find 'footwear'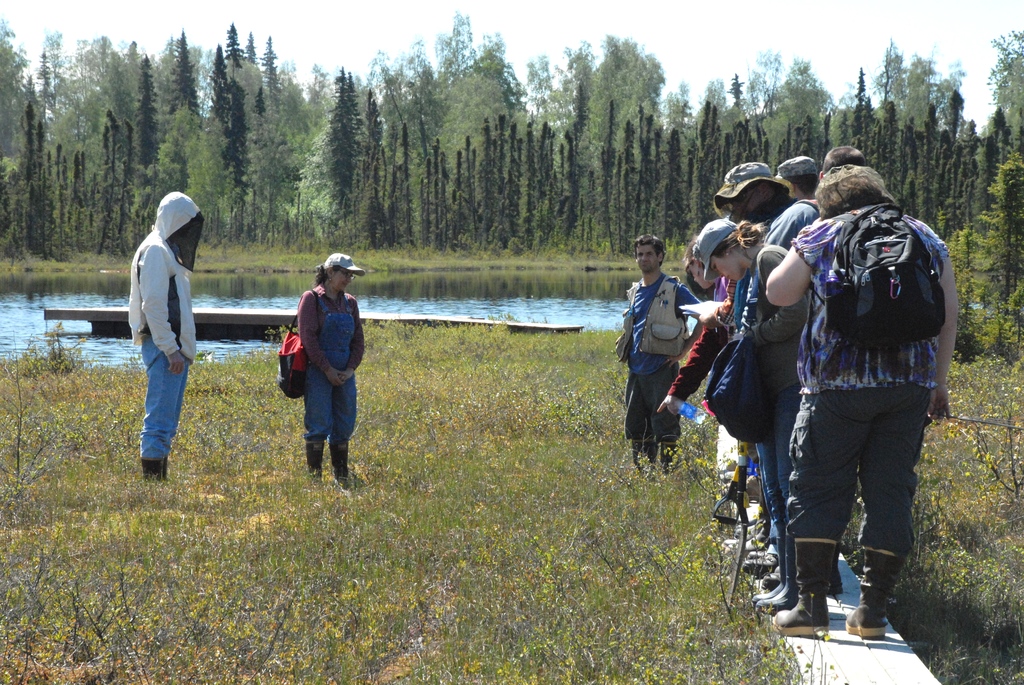
Rect(632, 442, 657, 467)
